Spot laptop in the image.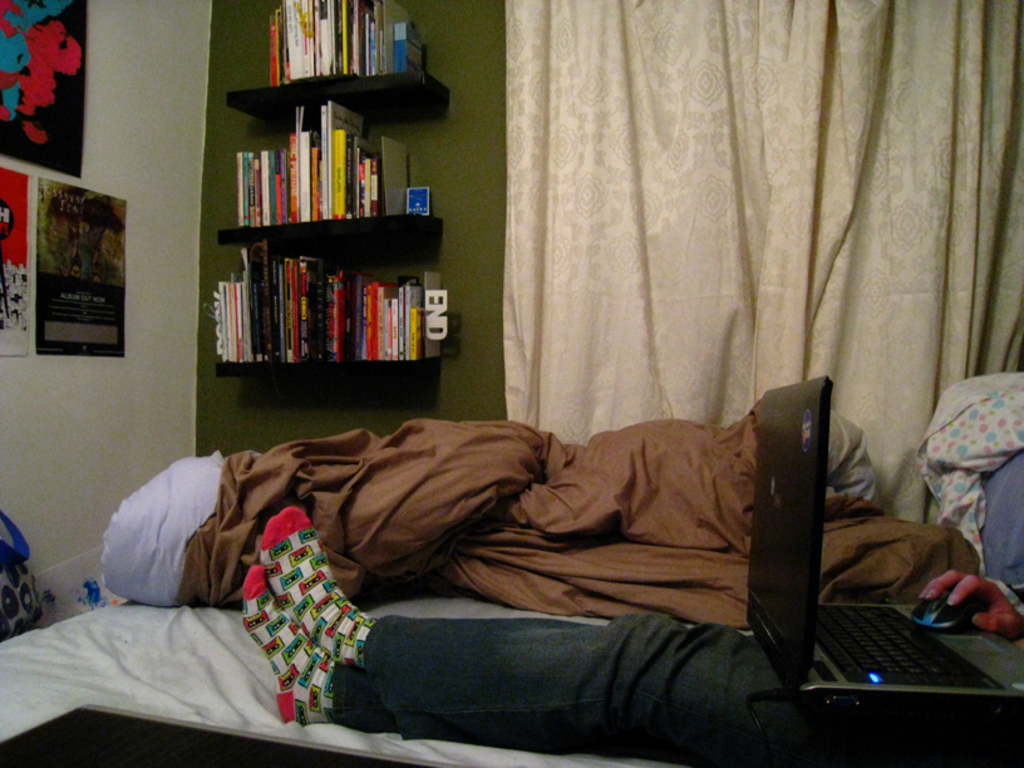
laptop found at bbox(749, 363, 1004, 764).
